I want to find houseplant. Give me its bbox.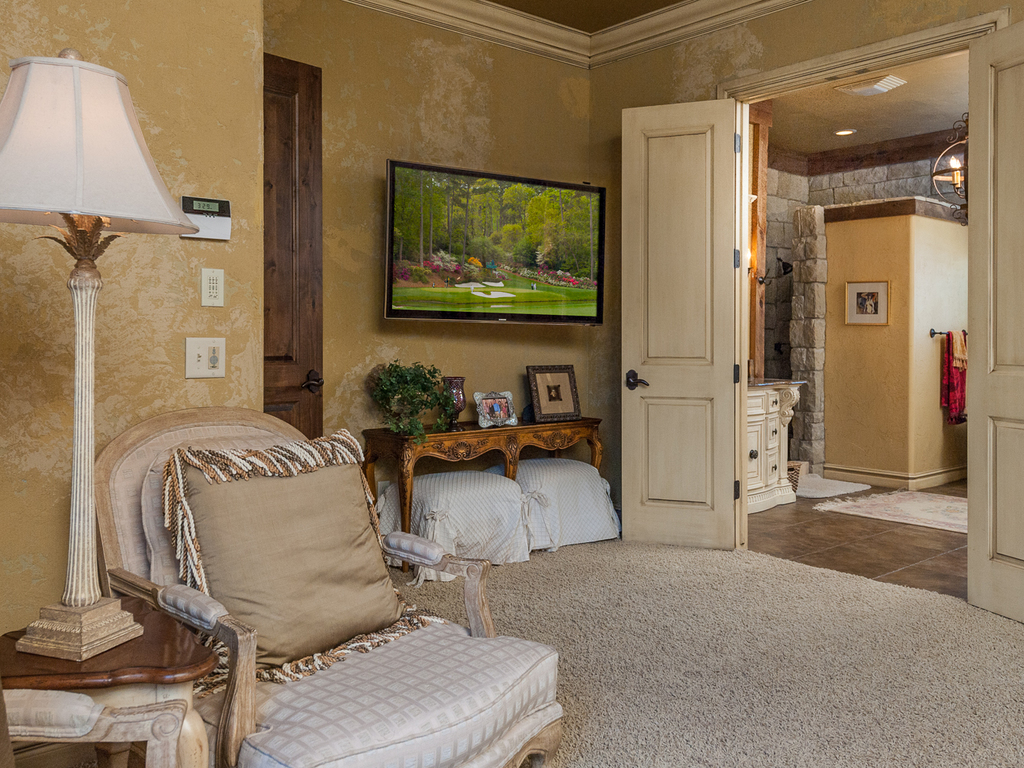
<bbox>368, 356, 463, 443</bbox>.
